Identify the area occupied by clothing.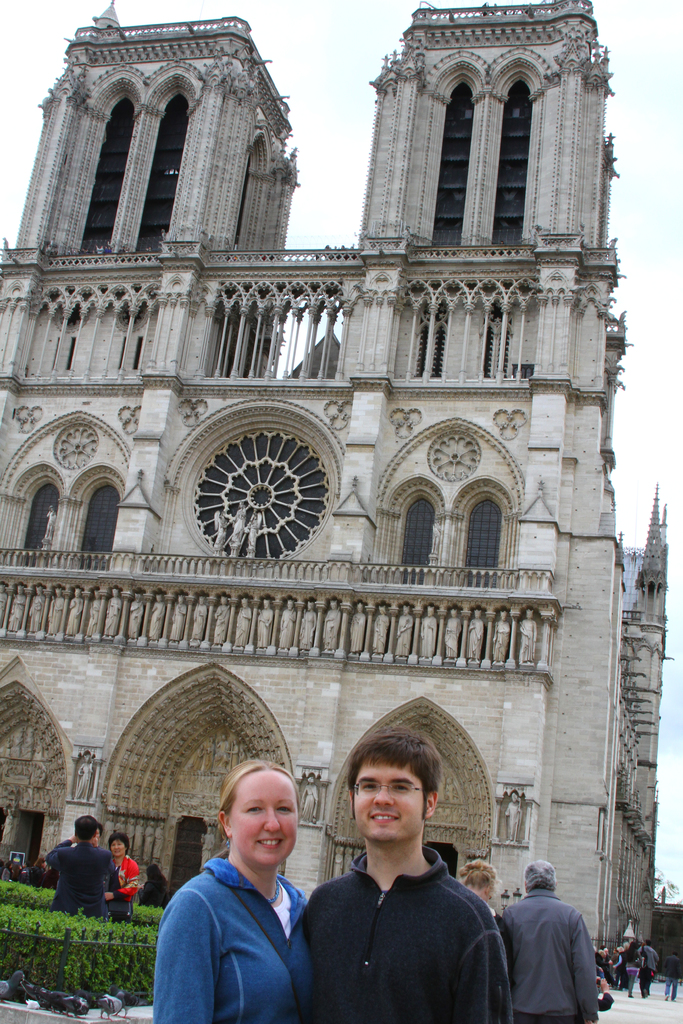
Area: [left=40, top=840, right=131, bottom=917].
